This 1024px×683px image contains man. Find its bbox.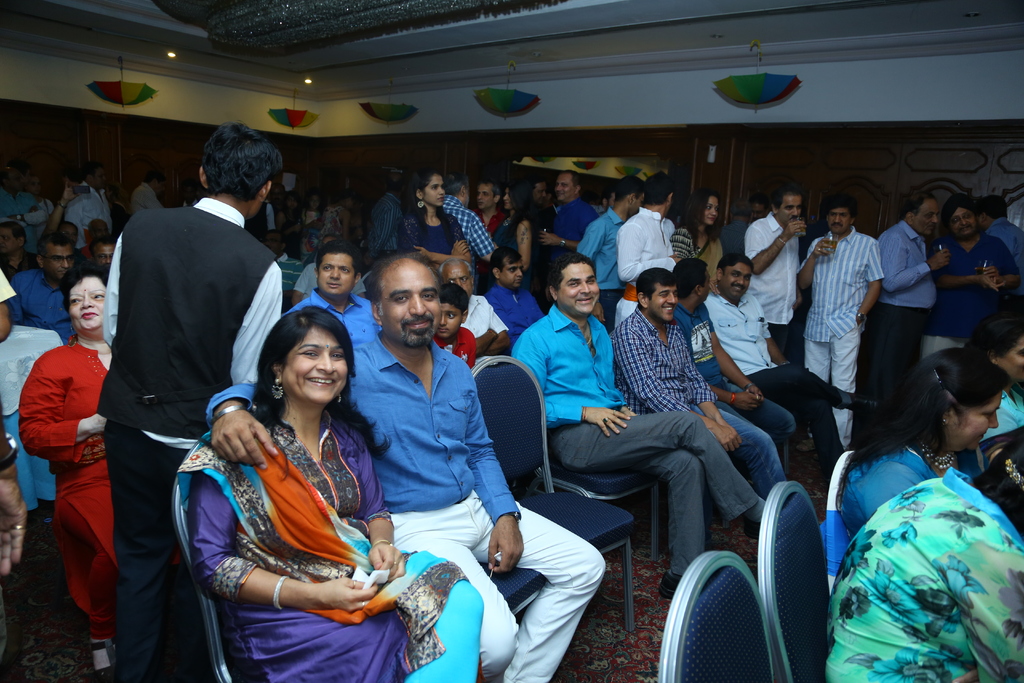
bbox=(614, 173, 681, 329).
